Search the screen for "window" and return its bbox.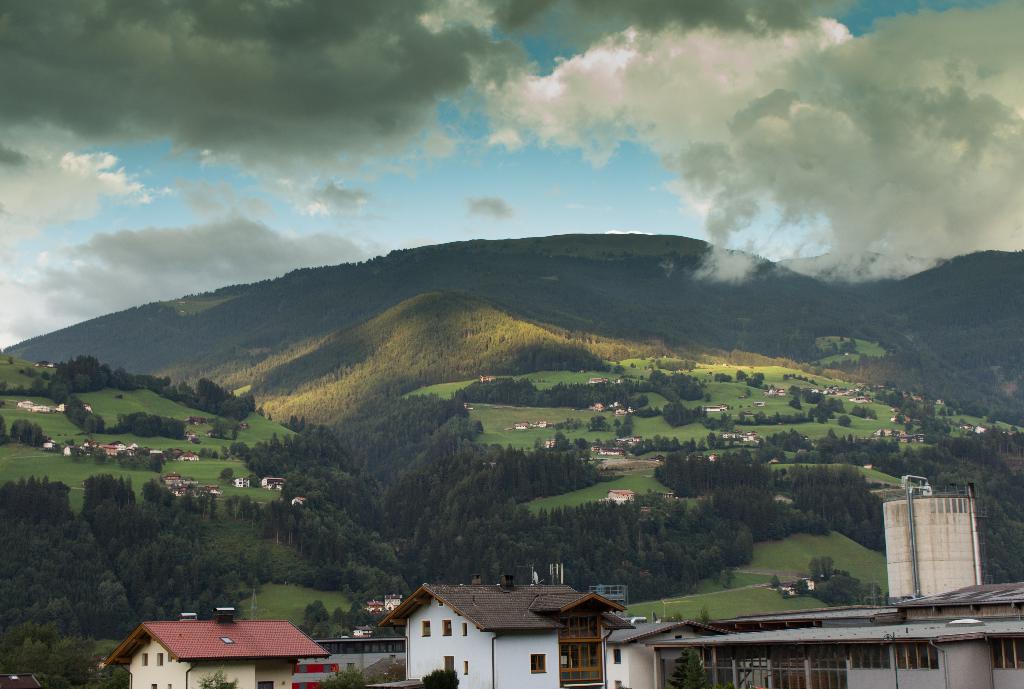
Found: [459, 623, 466, 639].
